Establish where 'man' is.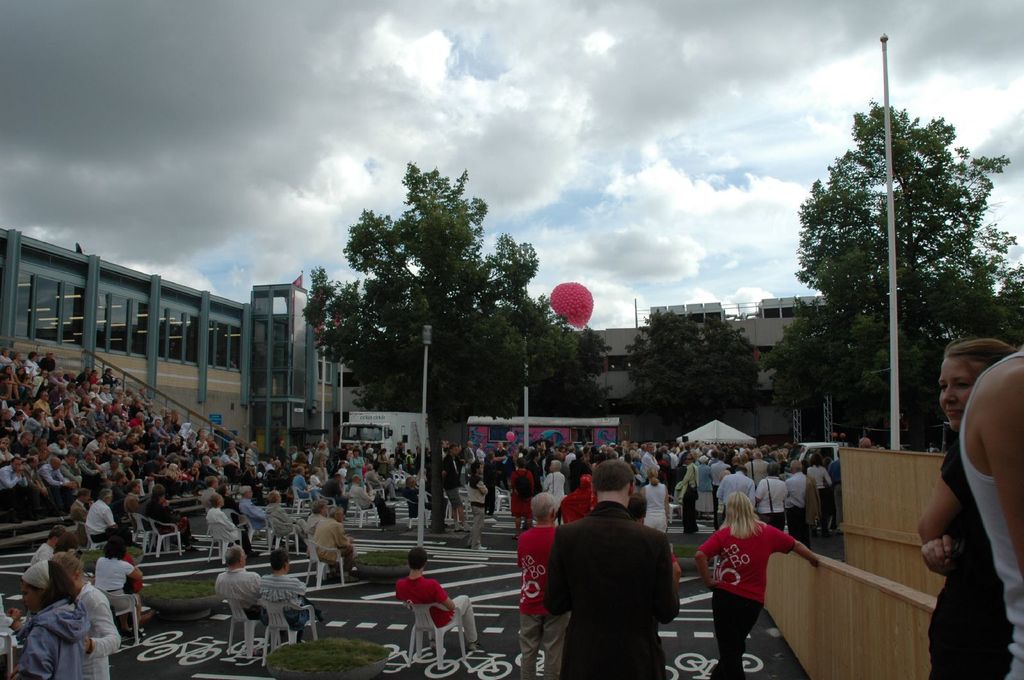
Established at 319 503 365 570.
